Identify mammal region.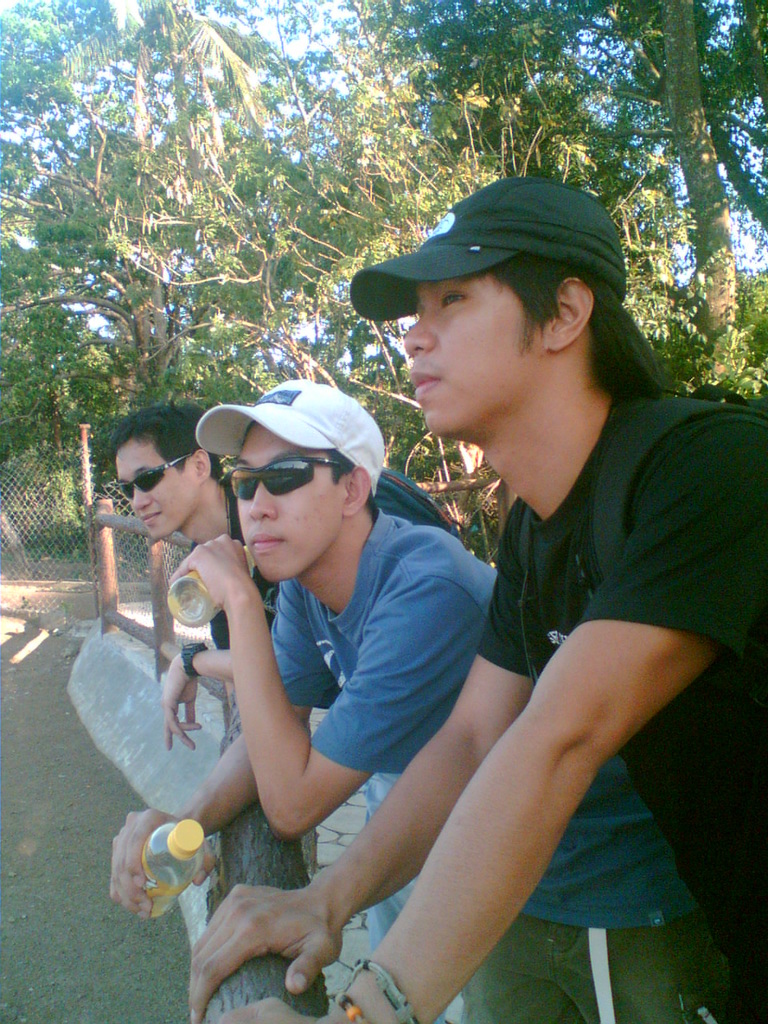
Region: (102, 396, 450, 757).
